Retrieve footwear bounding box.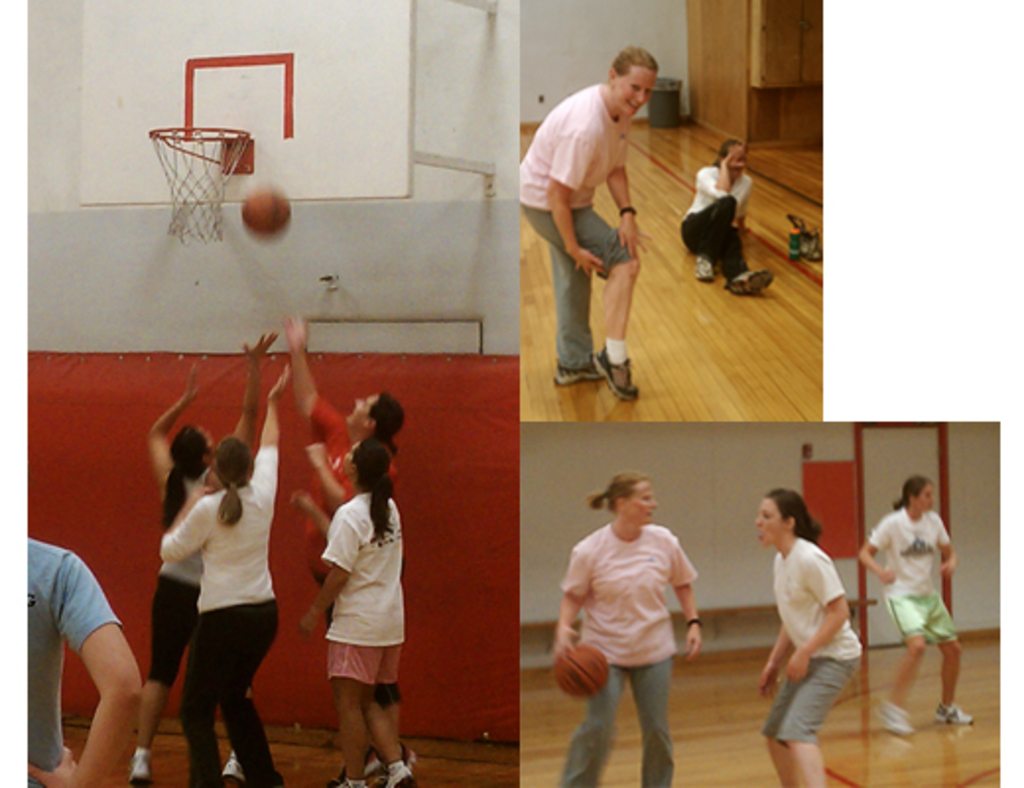
Bounding box: 933,701,967,723.
